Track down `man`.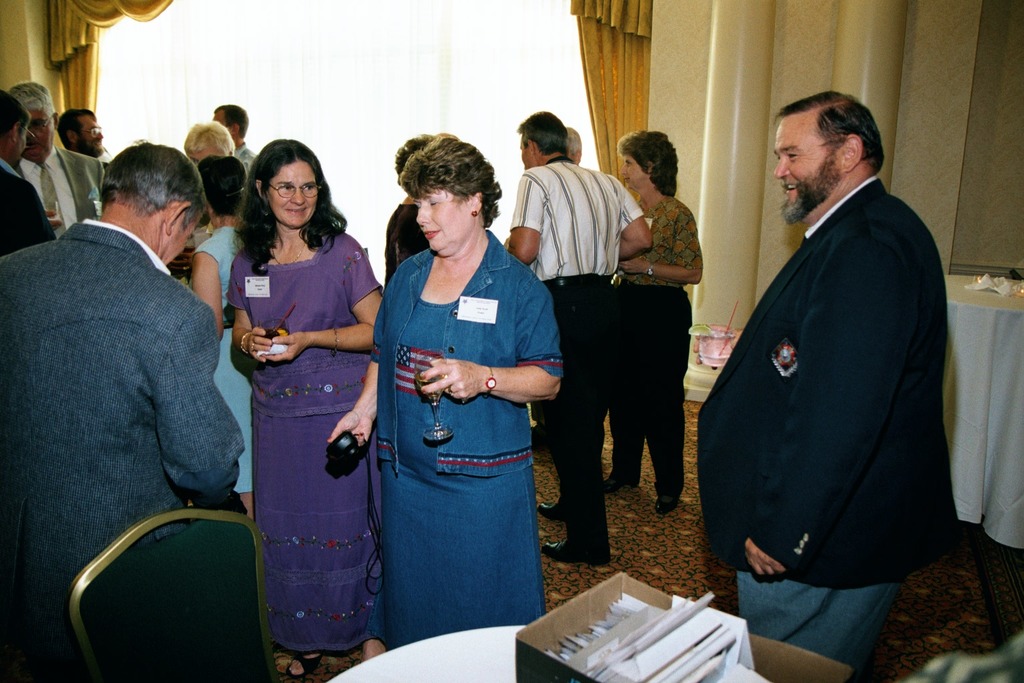
Tracked to rect(215, 95, 252, 167).
